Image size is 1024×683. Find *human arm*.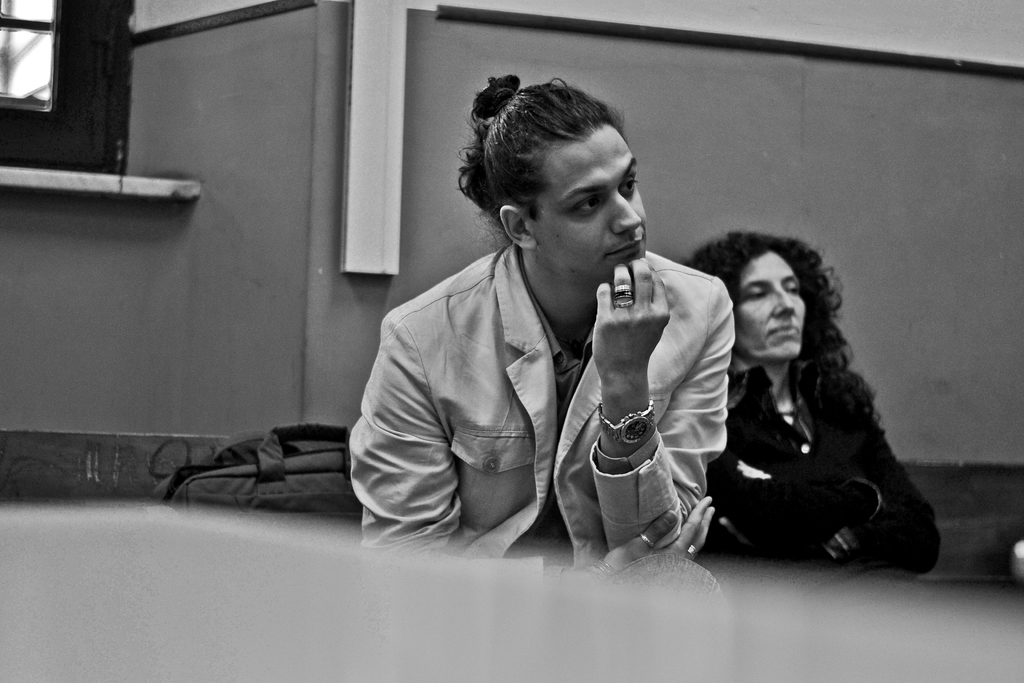
Rect(575, 271, 710, 576).
